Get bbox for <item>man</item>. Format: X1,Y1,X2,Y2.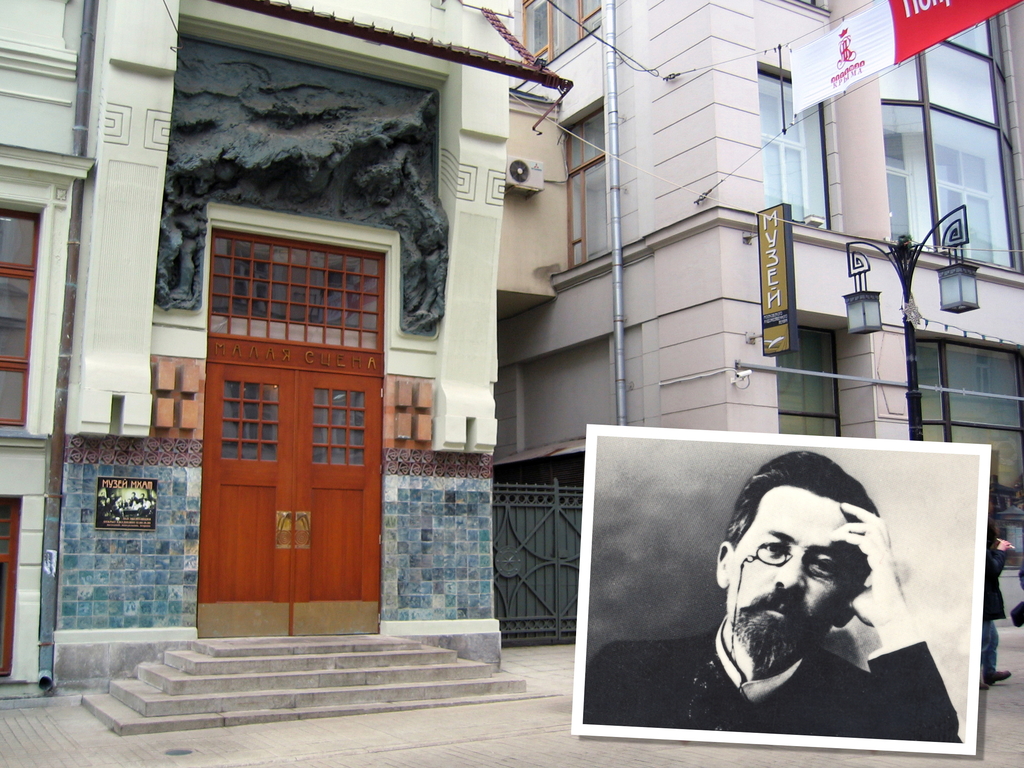
585,449,963,746.
